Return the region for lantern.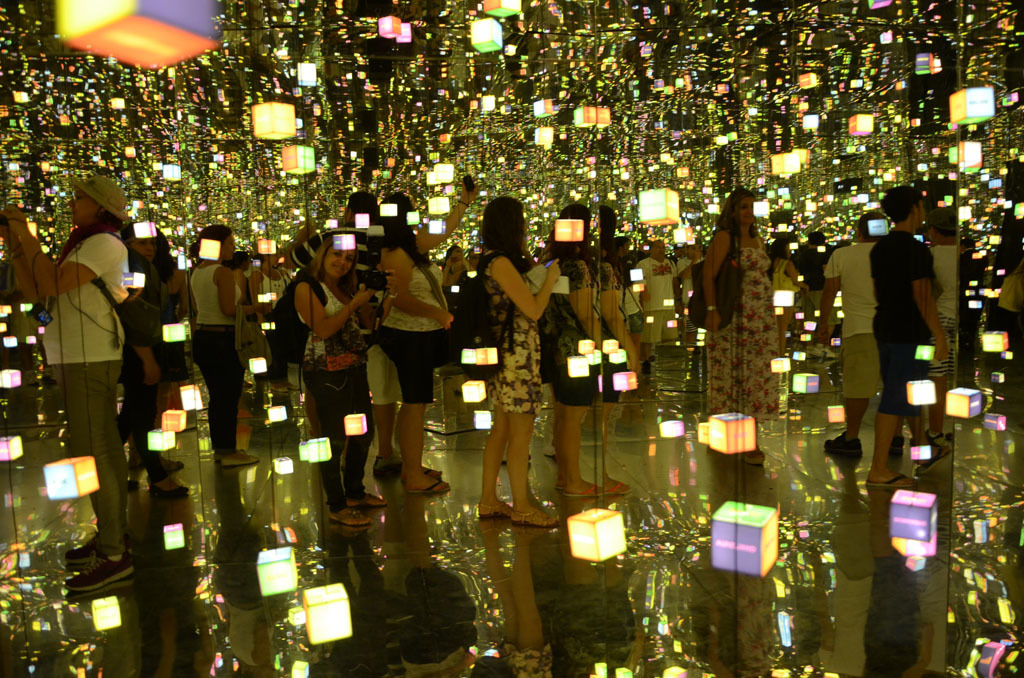
select_region(0, 370, 20, 388).
